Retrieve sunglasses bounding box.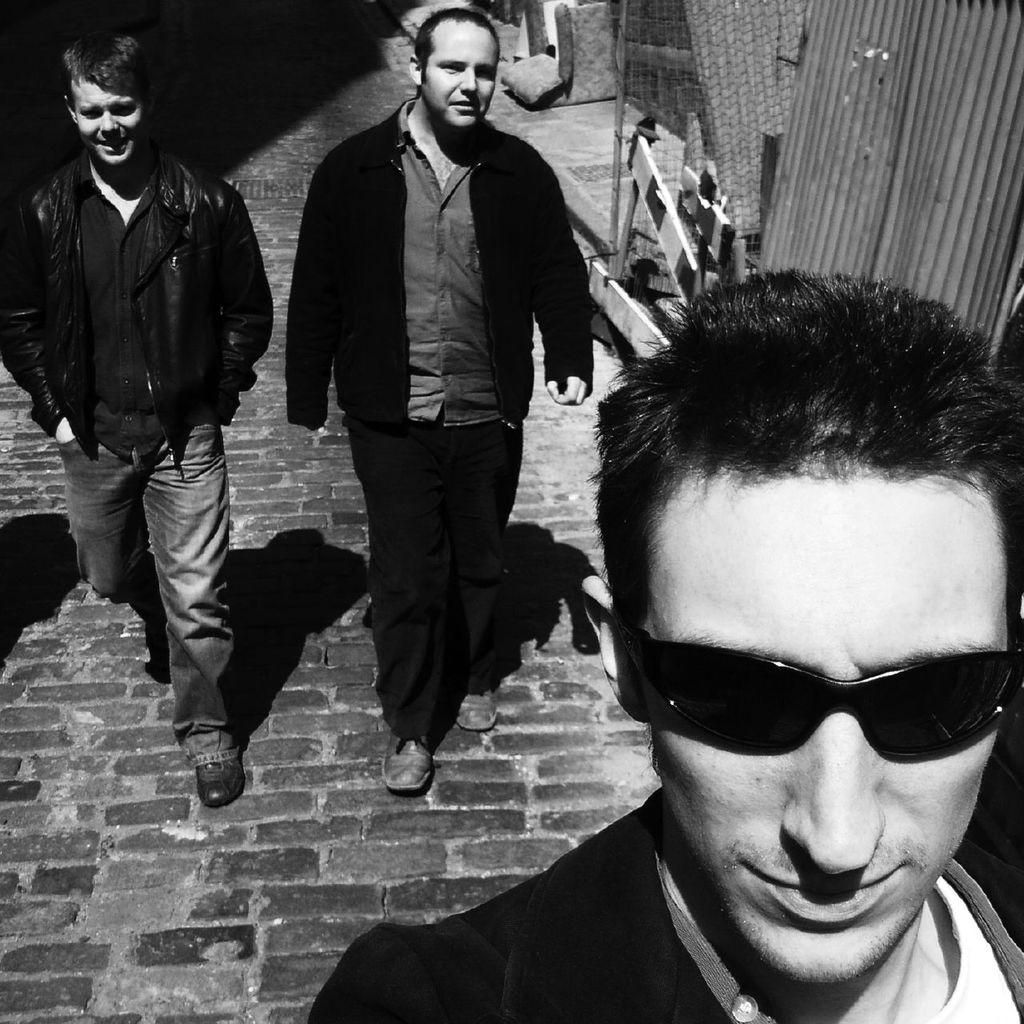
Bounding box: bbox=(611, 608, 1023, 765).
